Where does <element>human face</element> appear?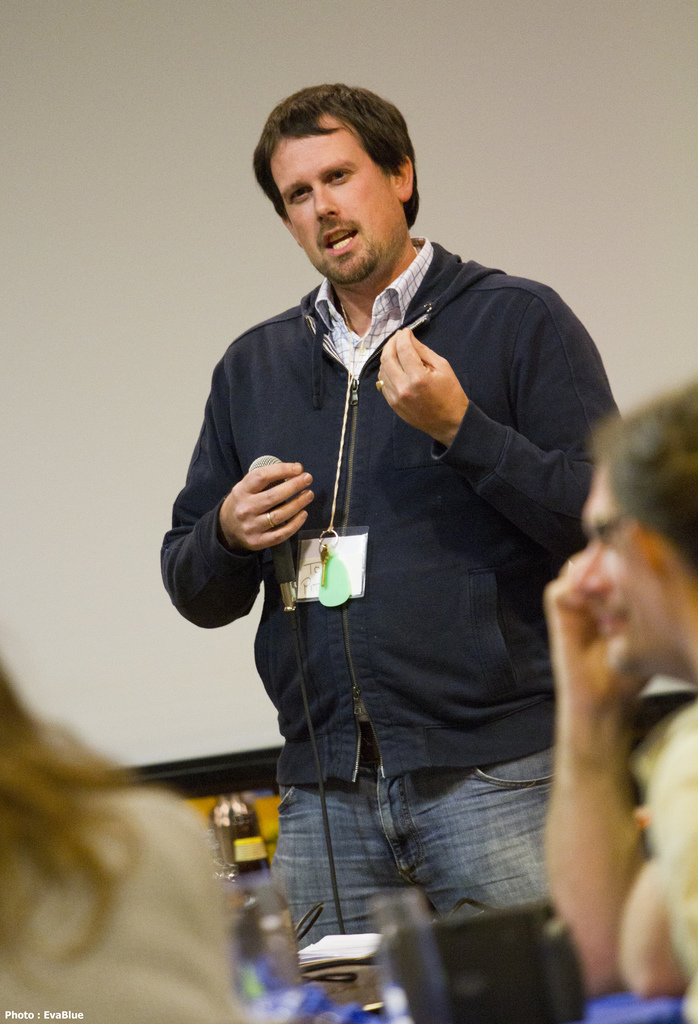
Appears at detection(267, 115, 407, 290).
